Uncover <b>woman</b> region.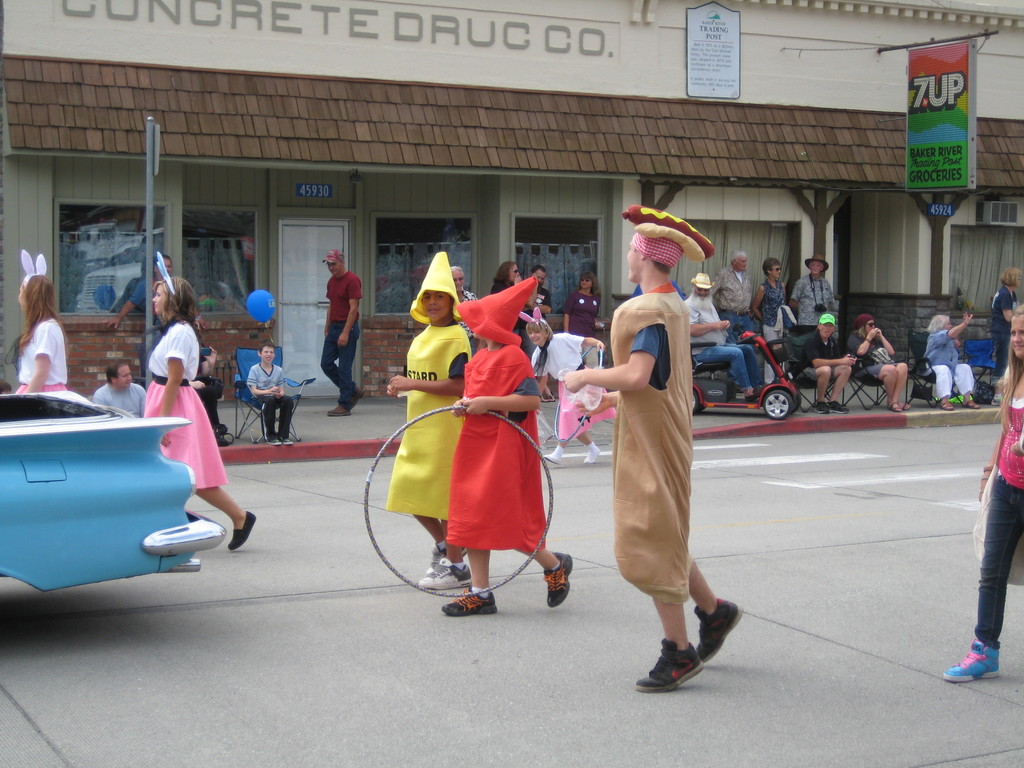
Uncovered: 562:272:603:367.
